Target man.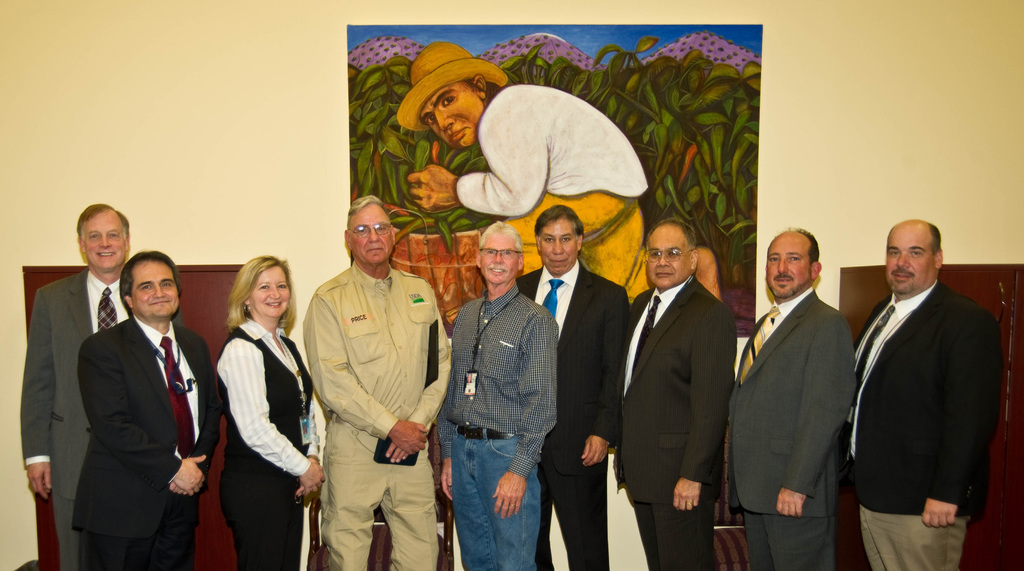
Target region: bbox(304, 192, 452, 570).
